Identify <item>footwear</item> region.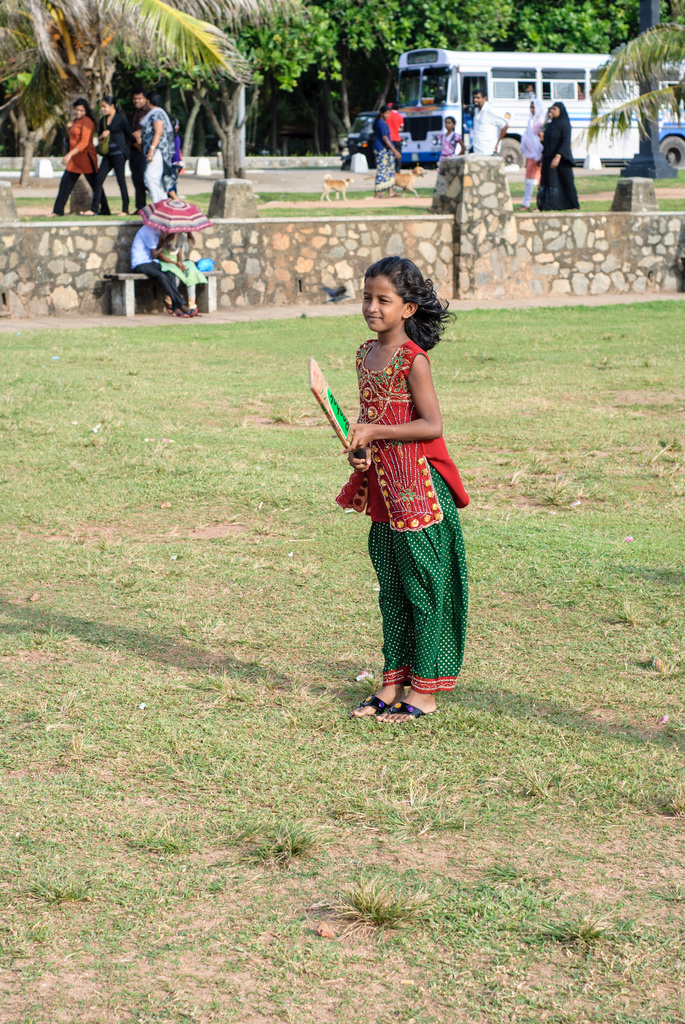
Region: (171,309,201,319).
